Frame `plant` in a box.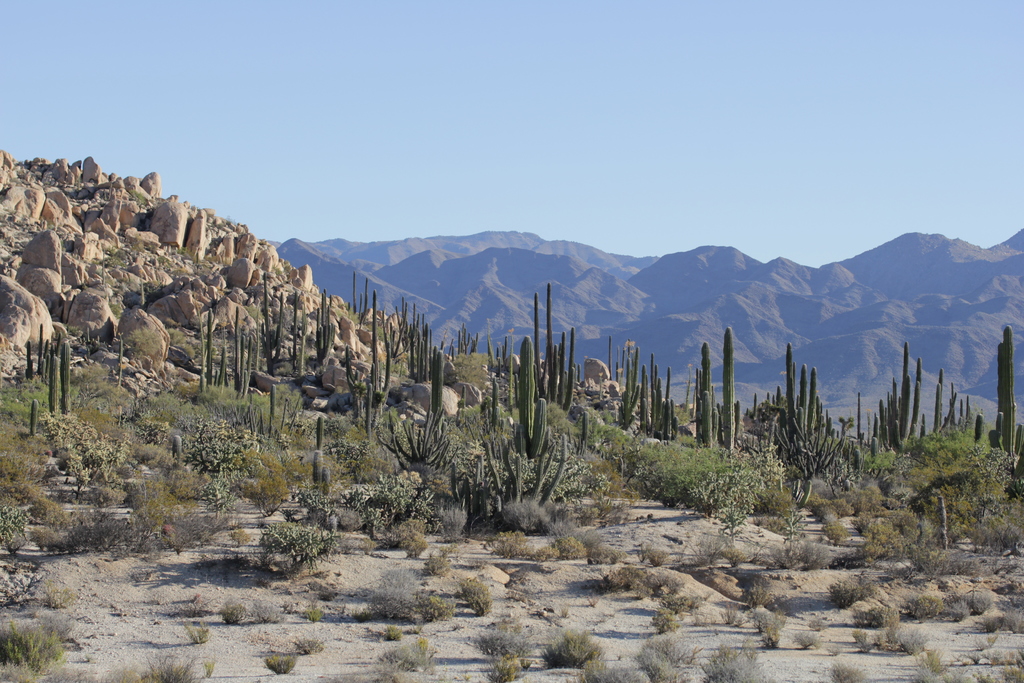
(788,629,824,653).
